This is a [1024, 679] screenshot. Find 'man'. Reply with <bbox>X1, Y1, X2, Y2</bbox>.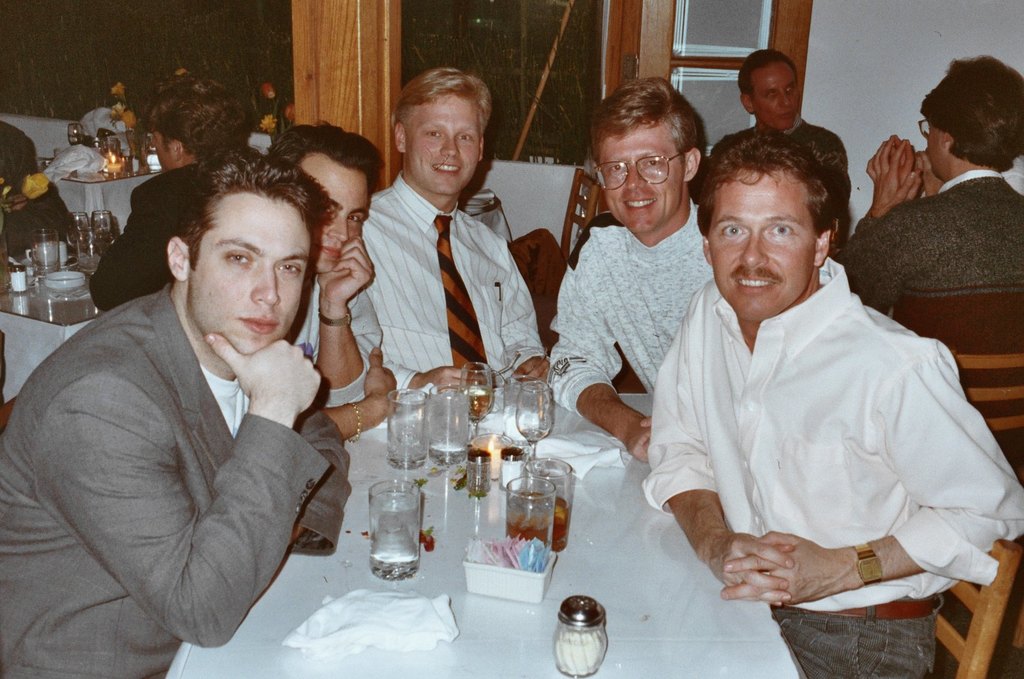
<bbox>641, 126, 1023, 678</bbox>.
